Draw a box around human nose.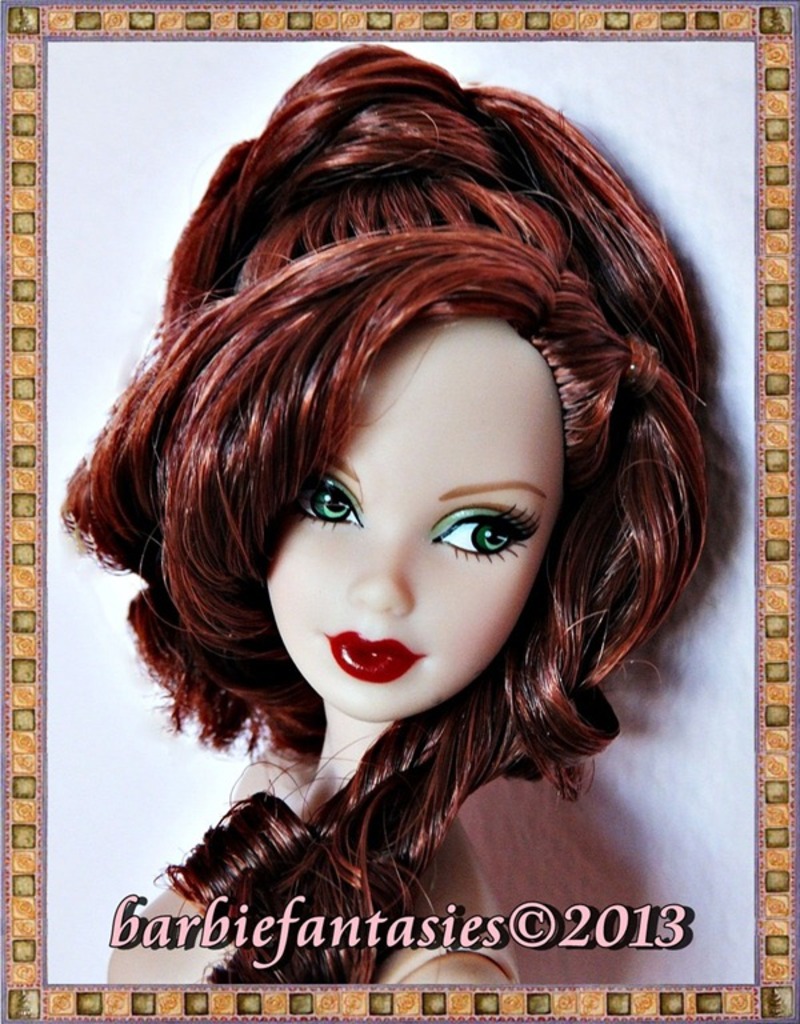
bbox=[340, 528, 424, 620].
